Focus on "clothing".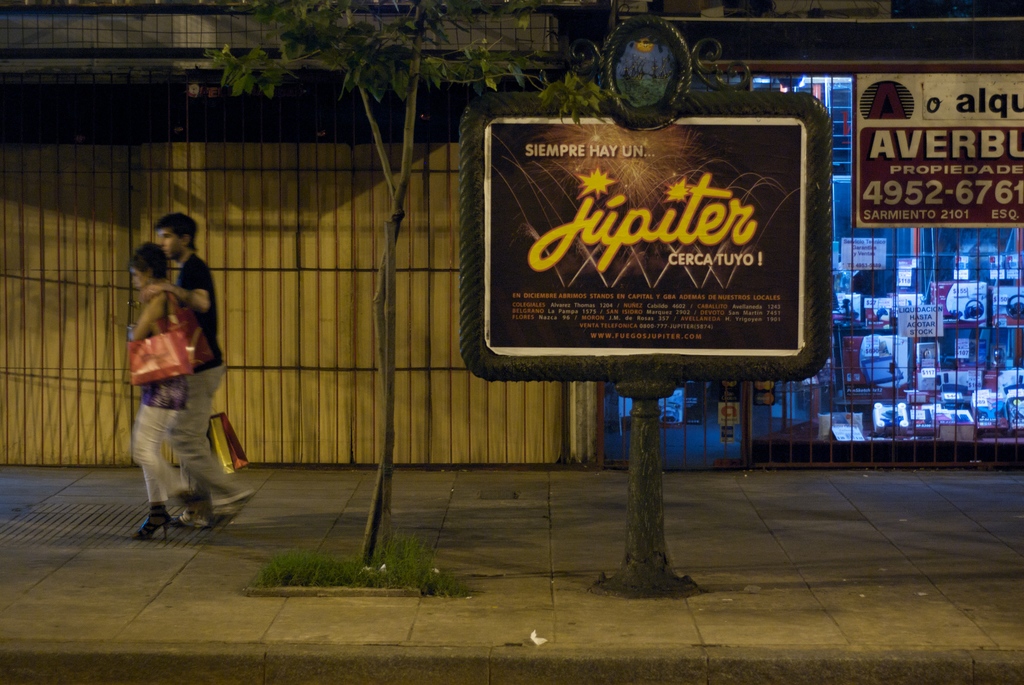
Focused at 127,297,188,505.
